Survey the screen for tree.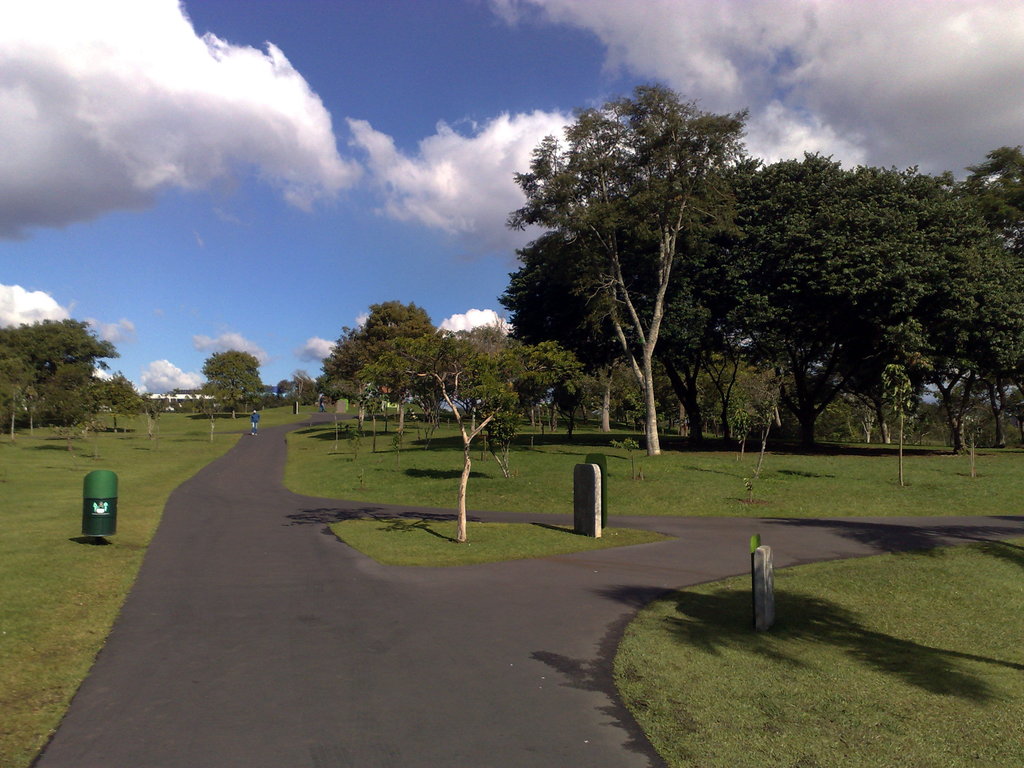
Survey found: (317,325,395,429).
